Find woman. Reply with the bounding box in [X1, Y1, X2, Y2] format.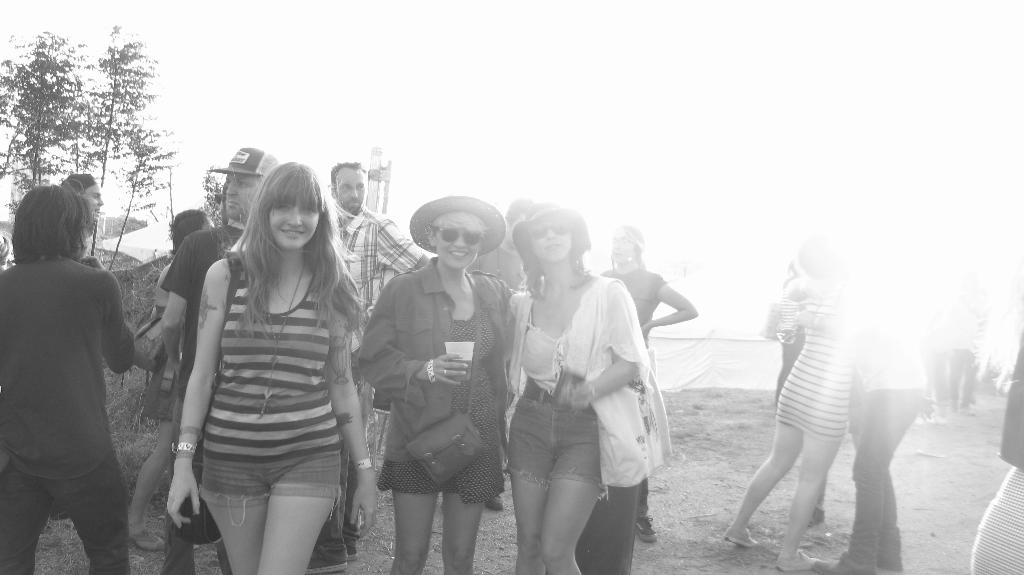
[356, 196, 525, 574].
